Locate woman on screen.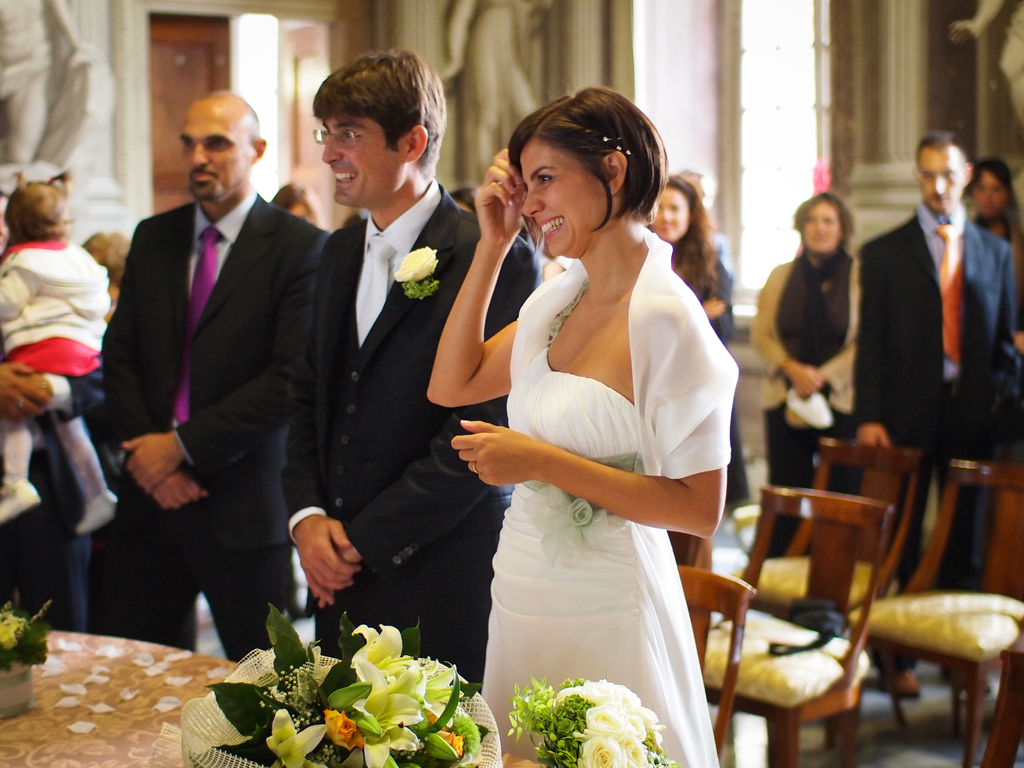
On screen at [left=740, top=189, right=863, bottom=562].
